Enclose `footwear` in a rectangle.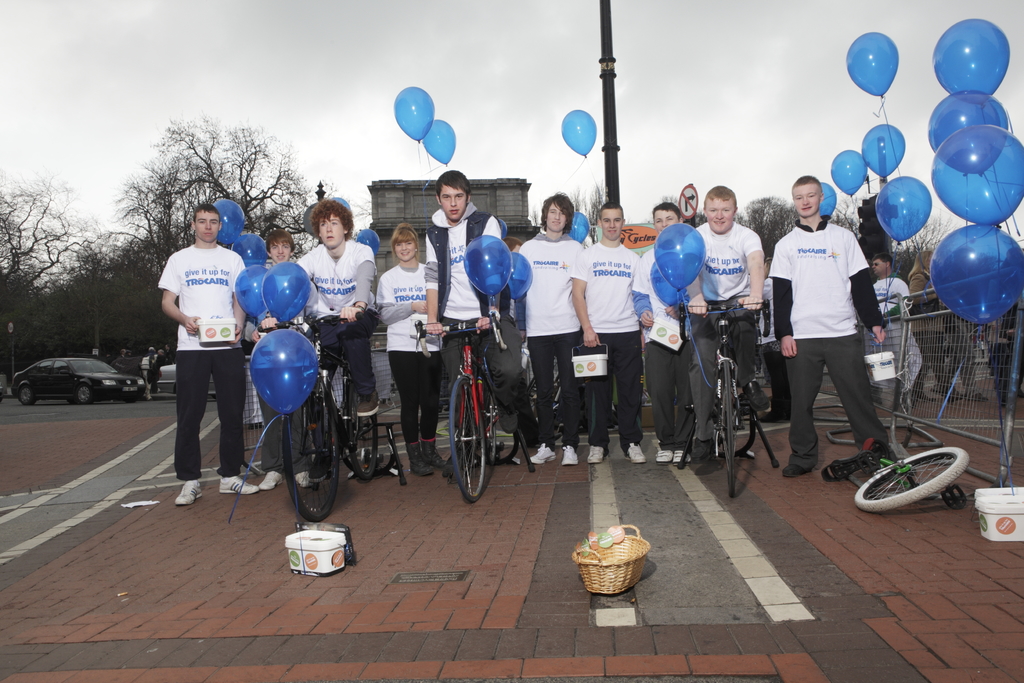
left=559, top=443, right=580, bottom=462.
